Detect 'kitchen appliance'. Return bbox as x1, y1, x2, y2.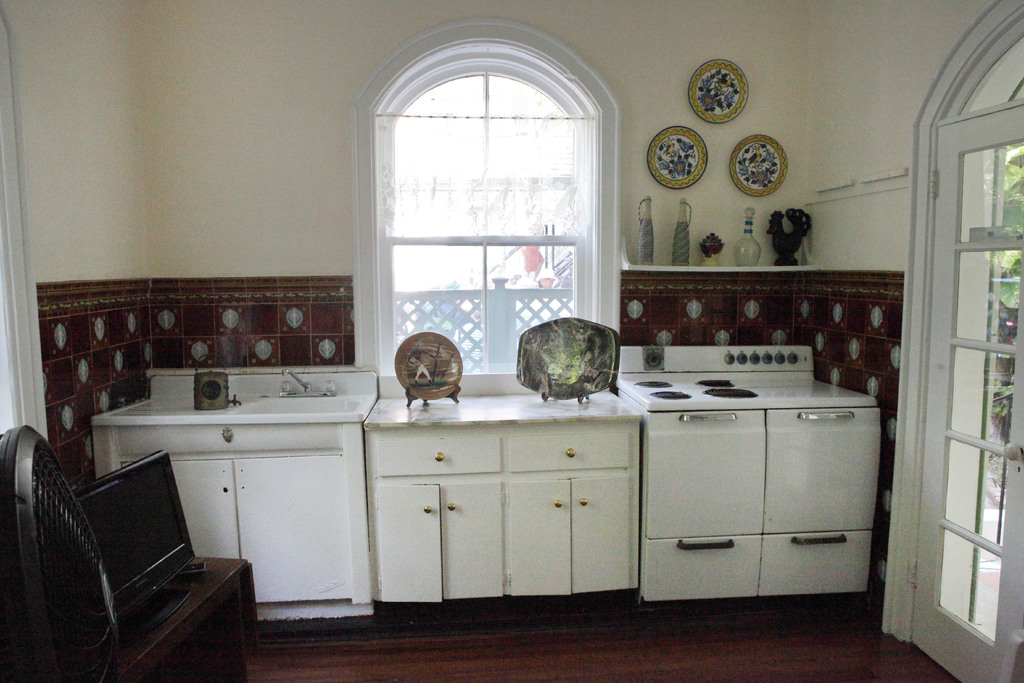
86, 368, 365, 614.
